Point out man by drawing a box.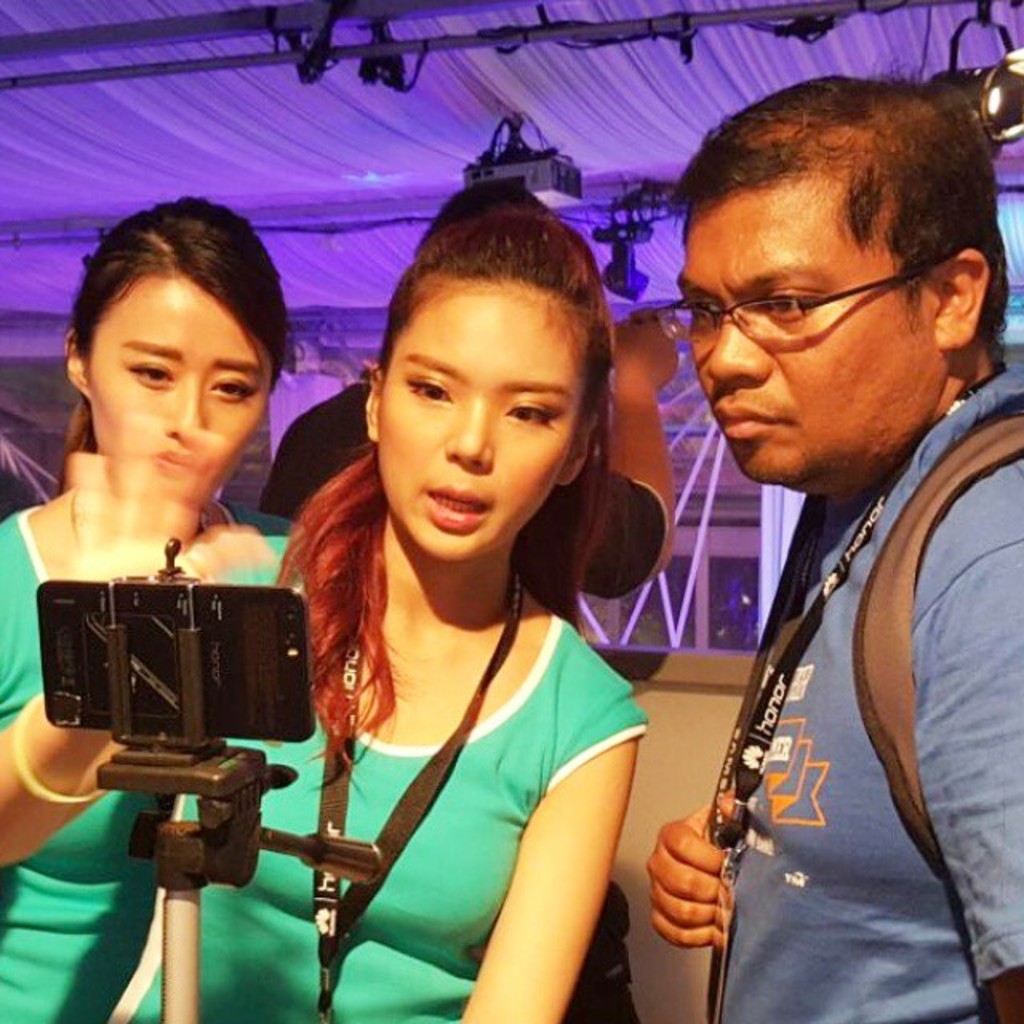
bbox=(642, 75, 1023, 1010).
